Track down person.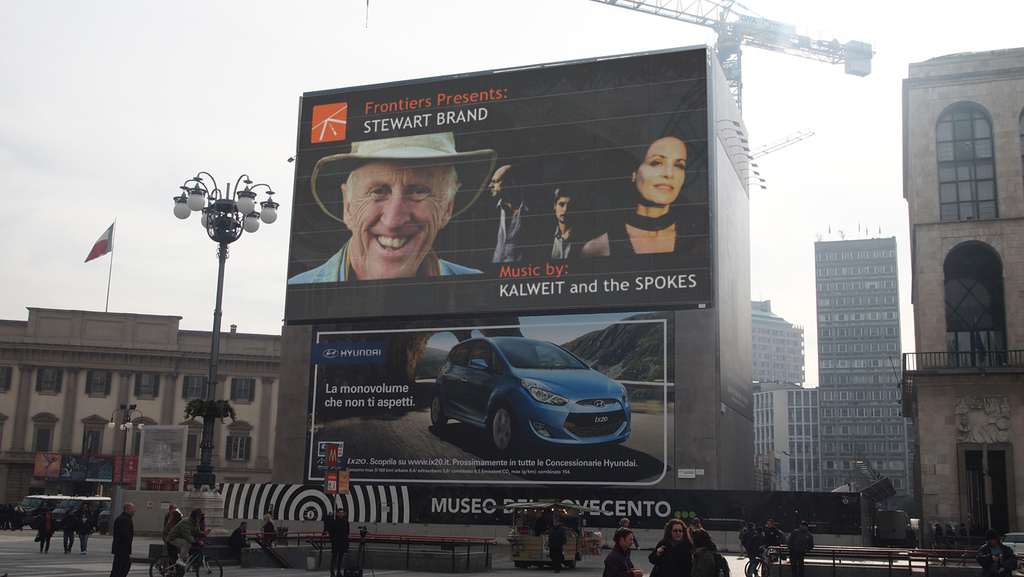
Tracked to <bbox>177, 507, 212, 576</bbox>.
